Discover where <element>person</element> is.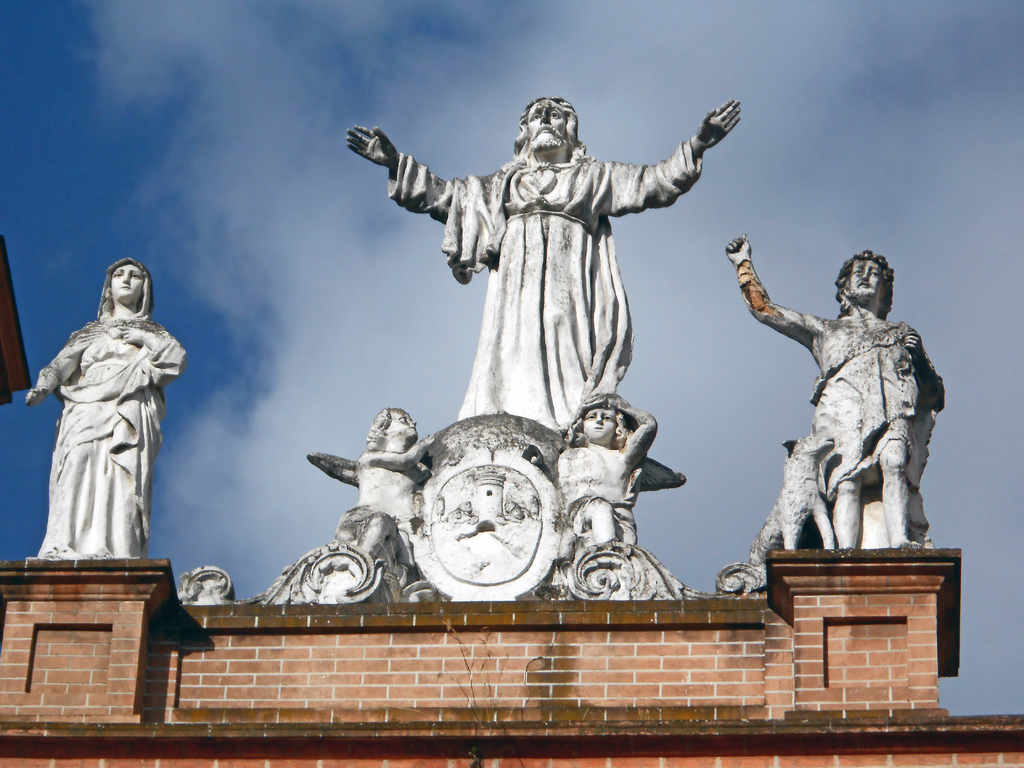
Discovered at pyautogui.locateOnScreen(356, 405, 431, 532).
